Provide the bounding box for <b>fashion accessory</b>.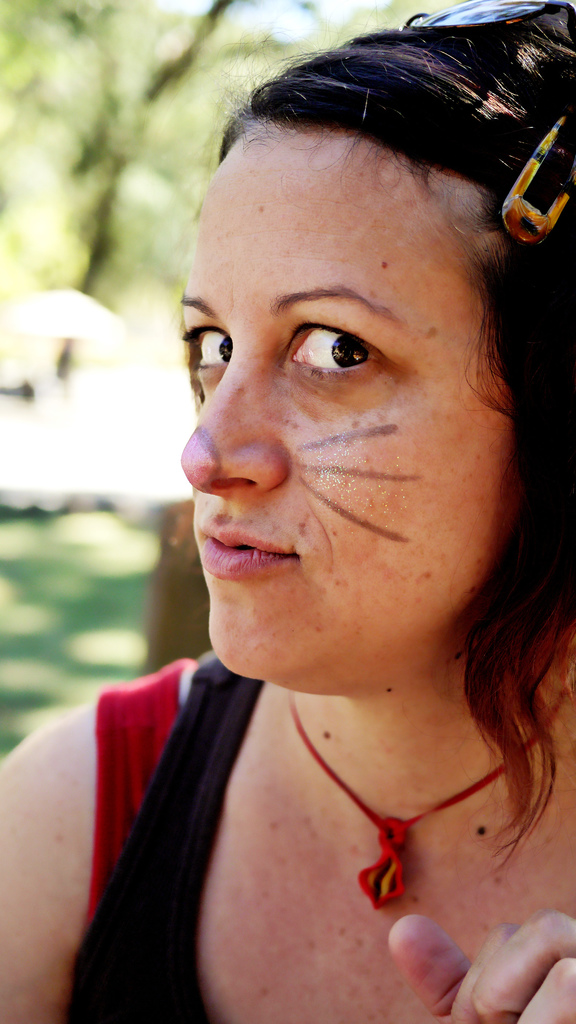
<box>493,109,575,246</box>.
